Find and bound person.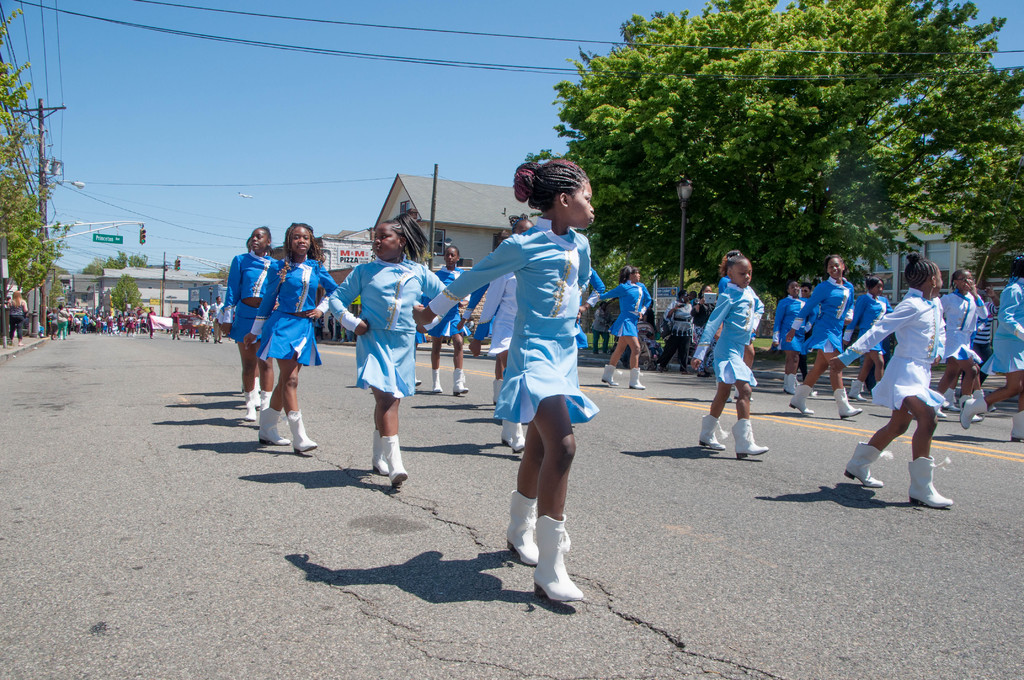
Bound: rect(662, 290, 703, 374).
